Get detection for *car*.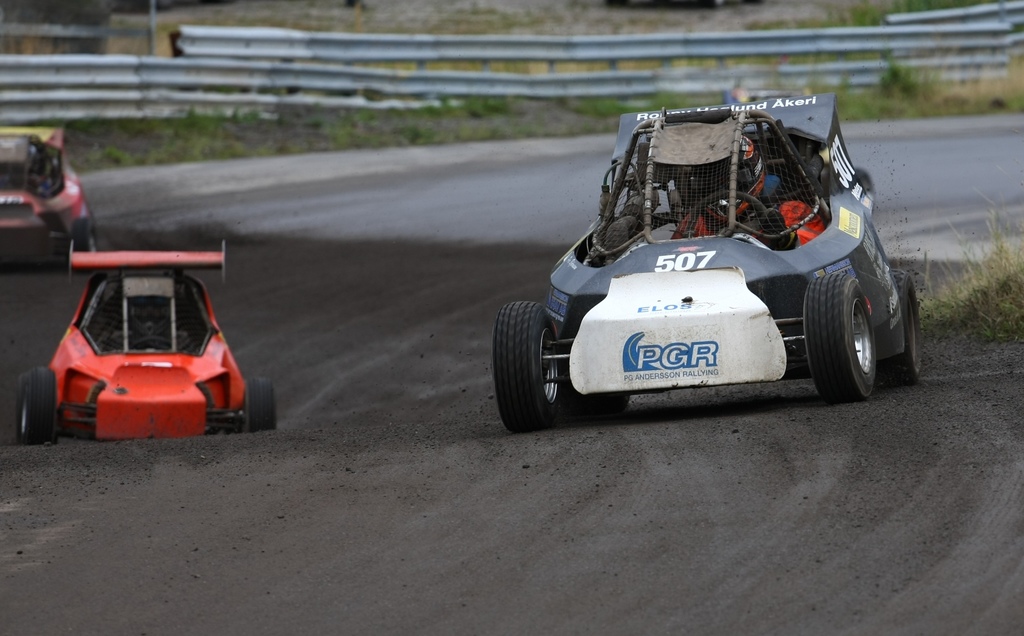
Detection: l=514, t=99, r=912, b=411.
